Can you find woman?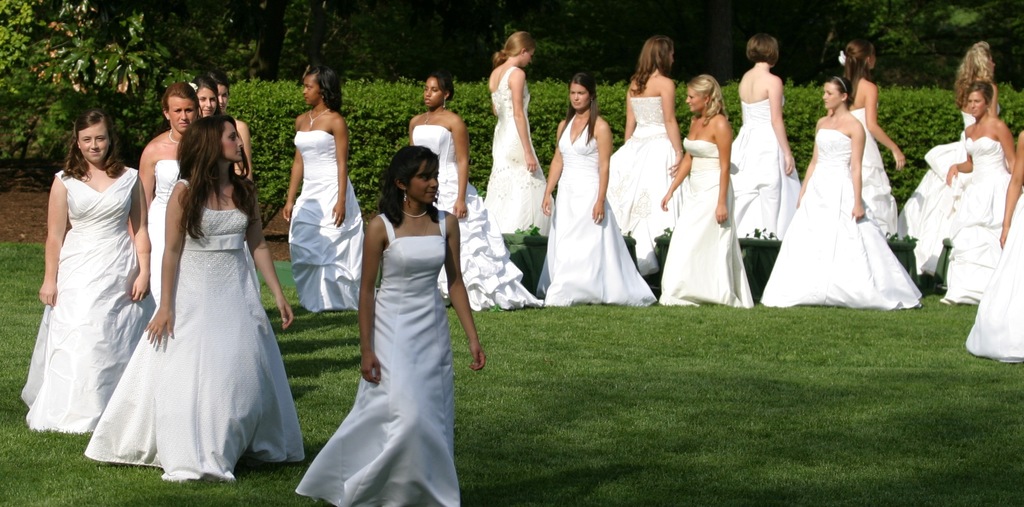
Yes, bounding box: <region>216, 72, 250, 185</region>.
